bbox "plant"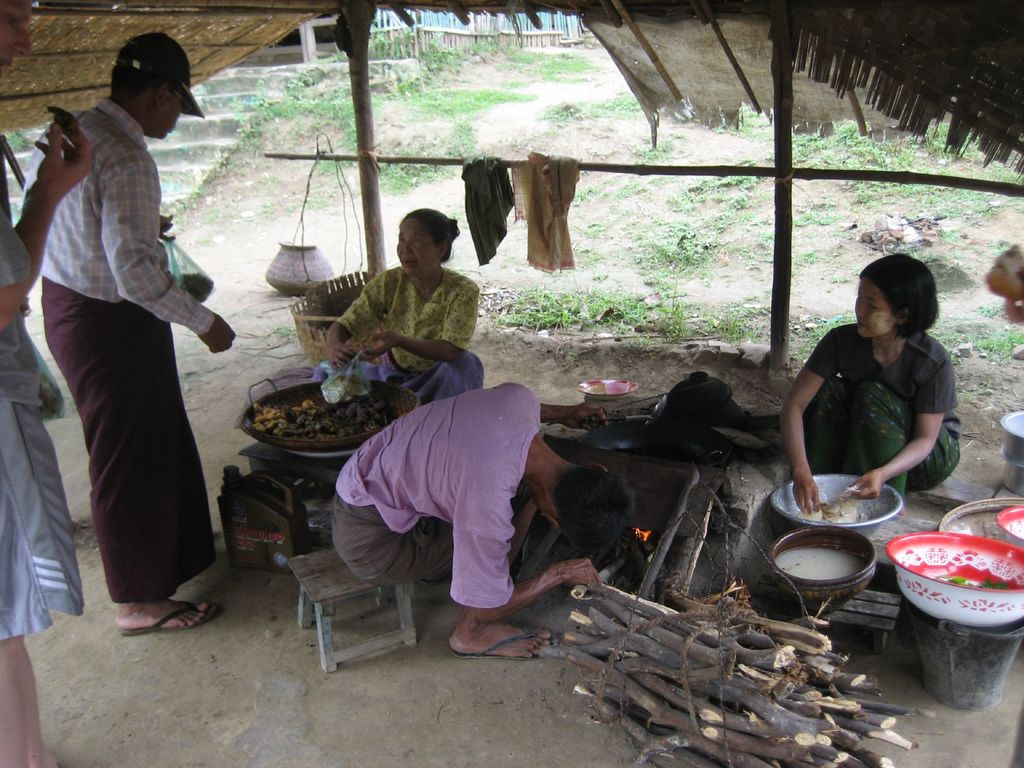
rect(329, 77, 358, 152)
